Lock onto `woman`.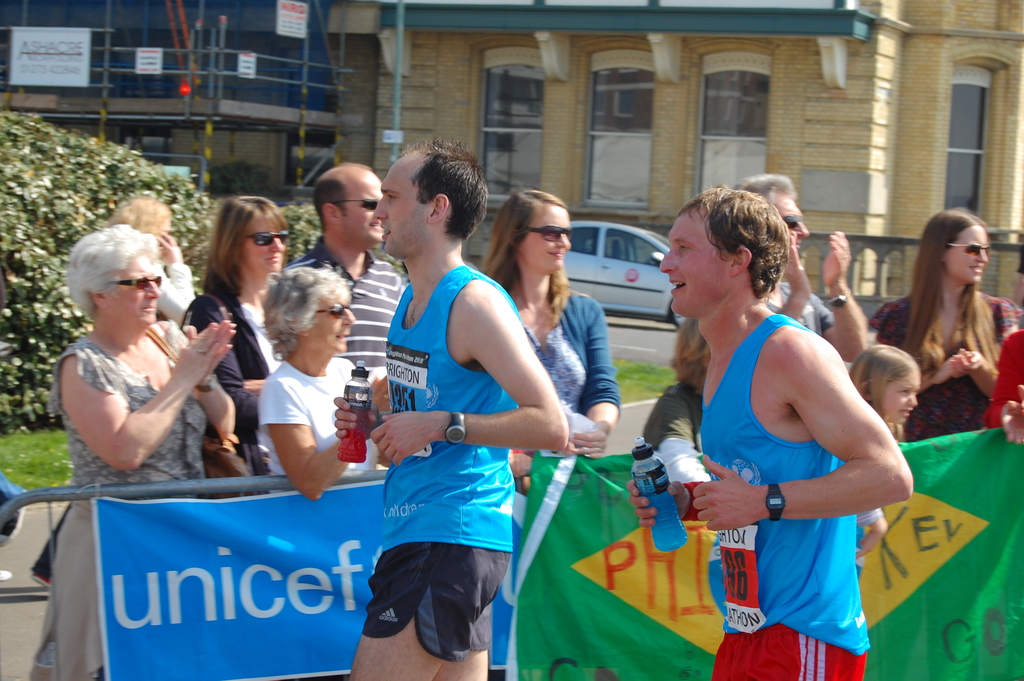
Locked: <region>259, 266, 391, 501</region>.
